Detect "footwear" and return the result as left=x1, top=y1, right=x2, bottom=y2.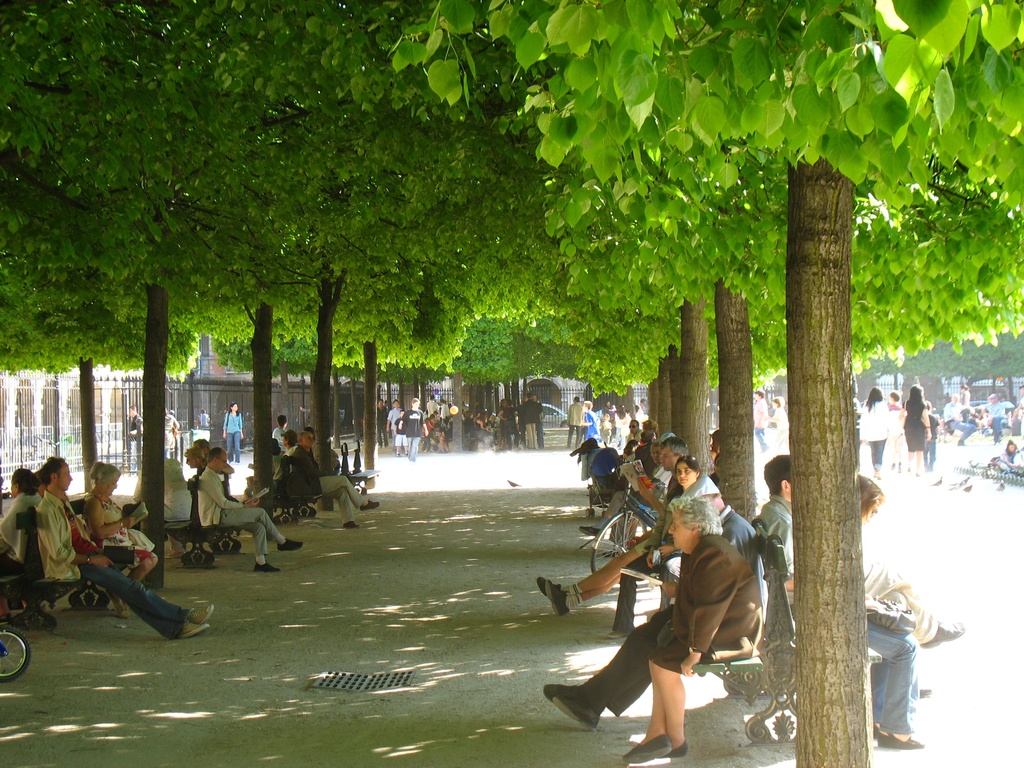
left=185, top=605, right=214, bottom=623.
